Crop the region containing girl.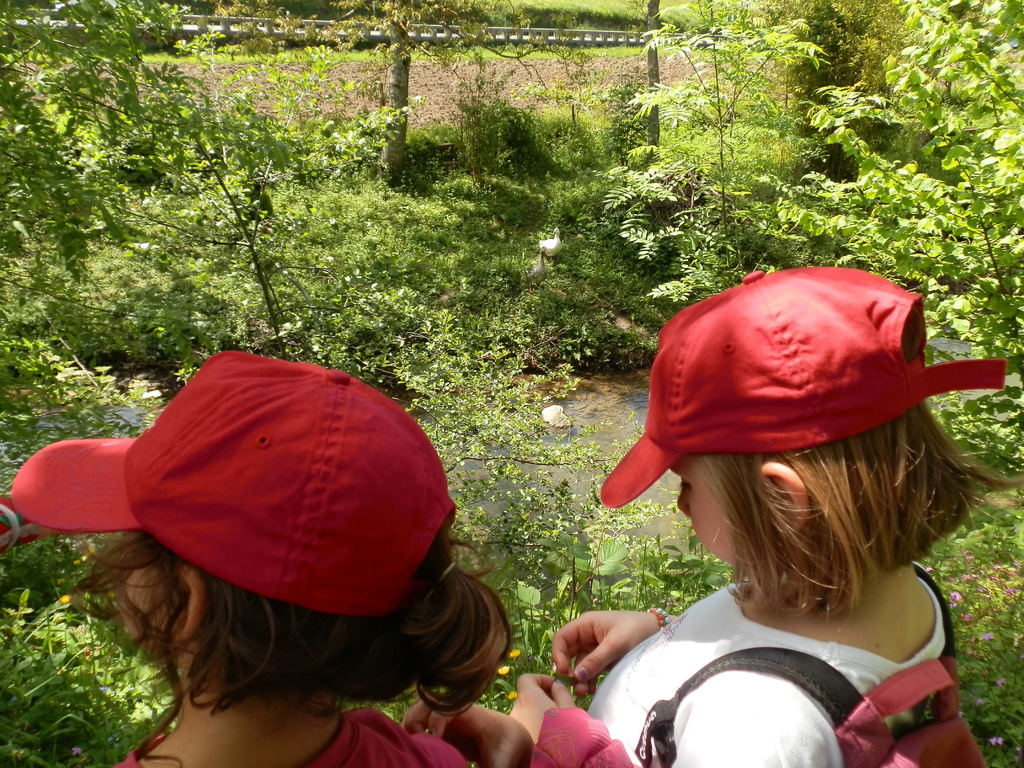
Crop region: (left=511, top=263, right=1009, bottom=767).
